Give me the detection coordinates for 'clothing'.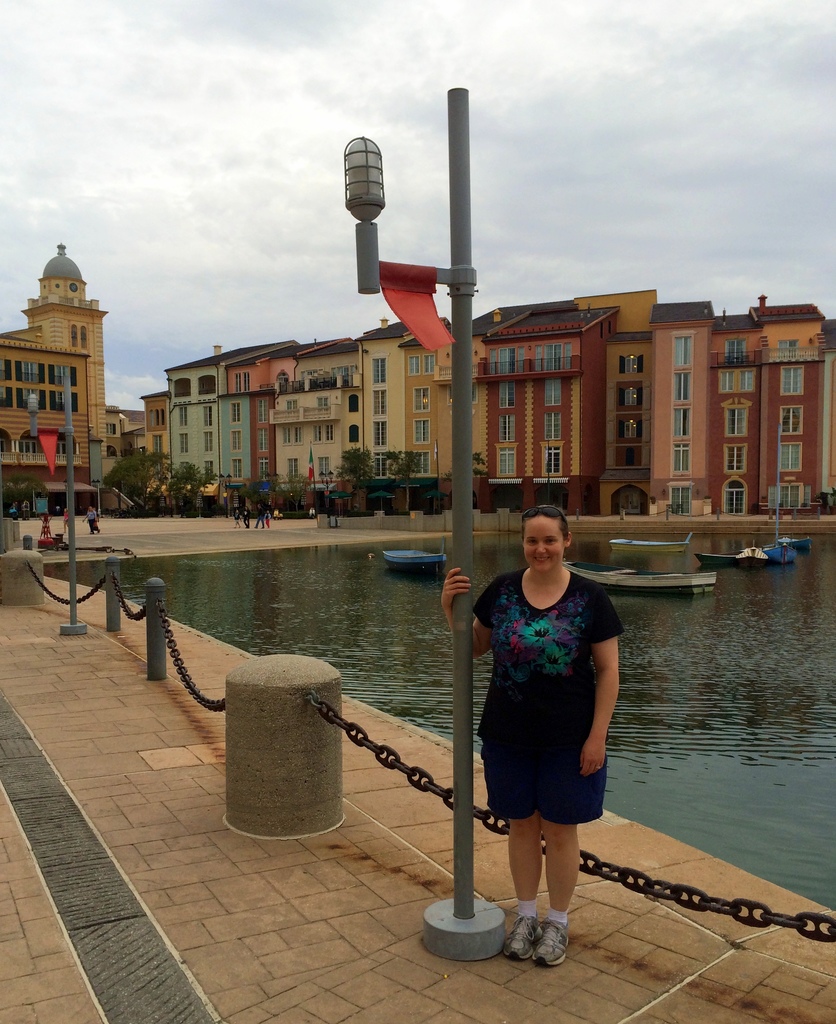
l=253, t=510, r=268, b=530.
